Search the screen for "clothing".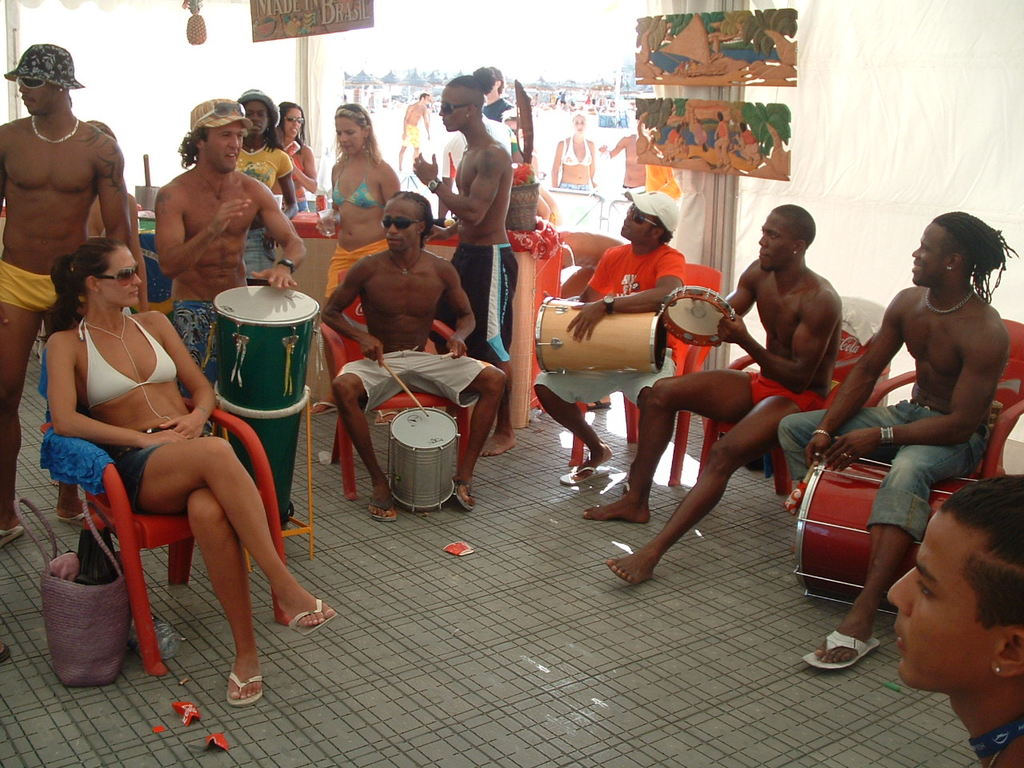
Found at (x1=79, y1=316, x2=185, y2=416).
